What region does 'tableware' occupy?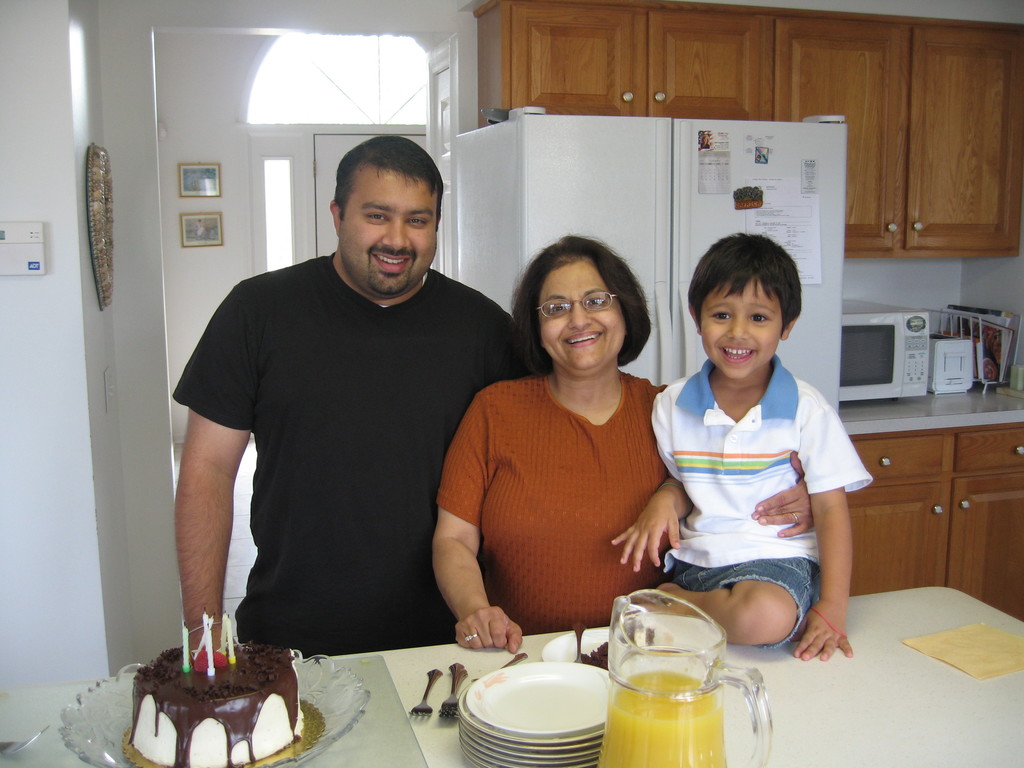
{"left": 545, "top": 620, "right": 673, "bottom": 664}.
